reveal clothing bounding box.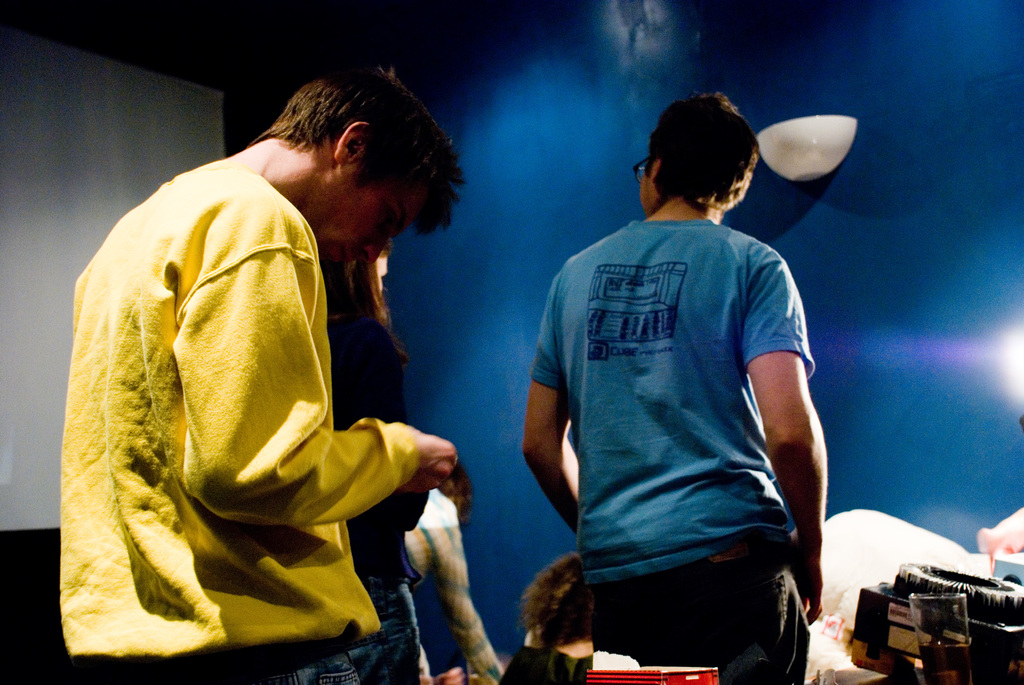
Revealed: 288,535,422,684.
